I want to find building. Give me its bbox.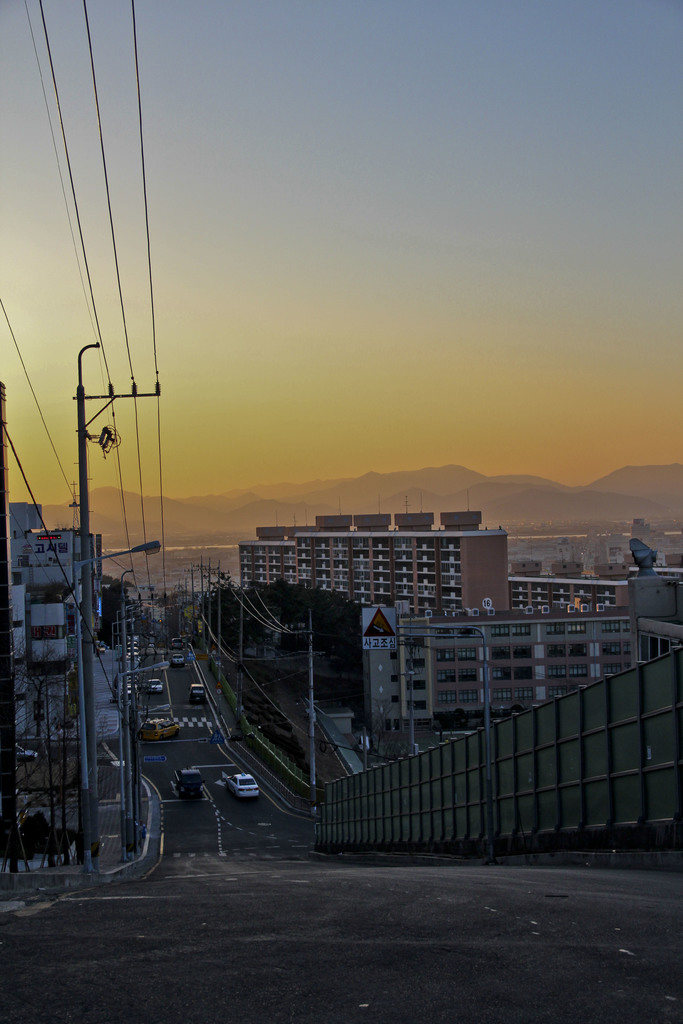
(left=363, top=615, right=682, bottom=745).
